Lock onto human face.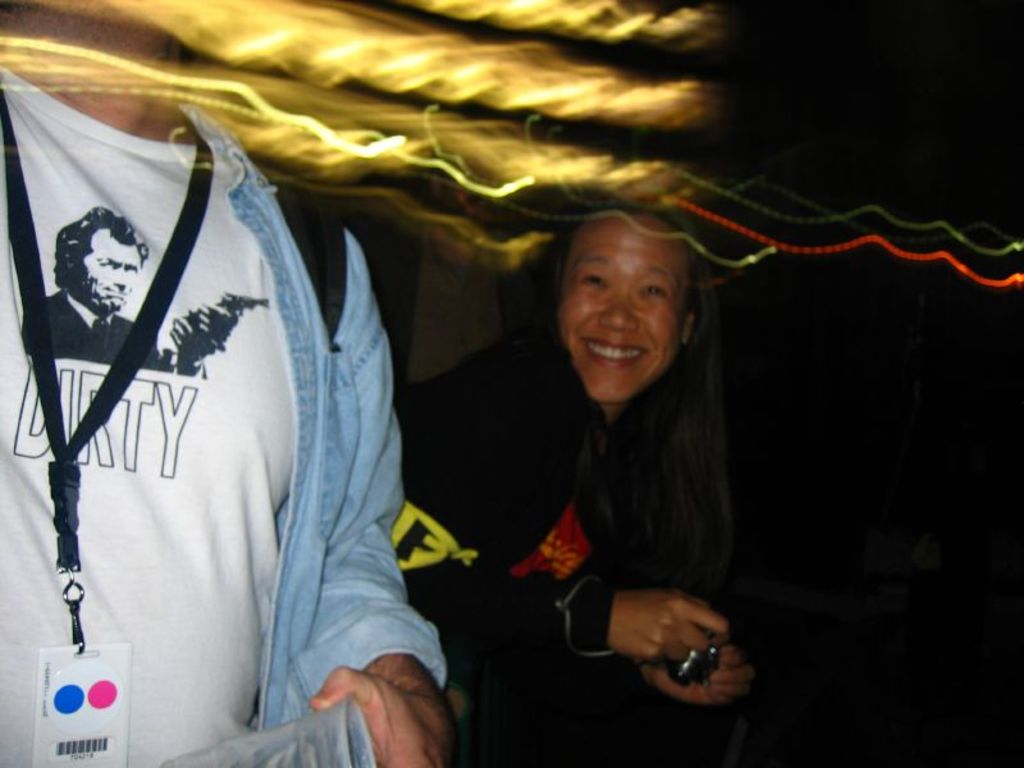
Locked: [558, 219, 692, 397].
